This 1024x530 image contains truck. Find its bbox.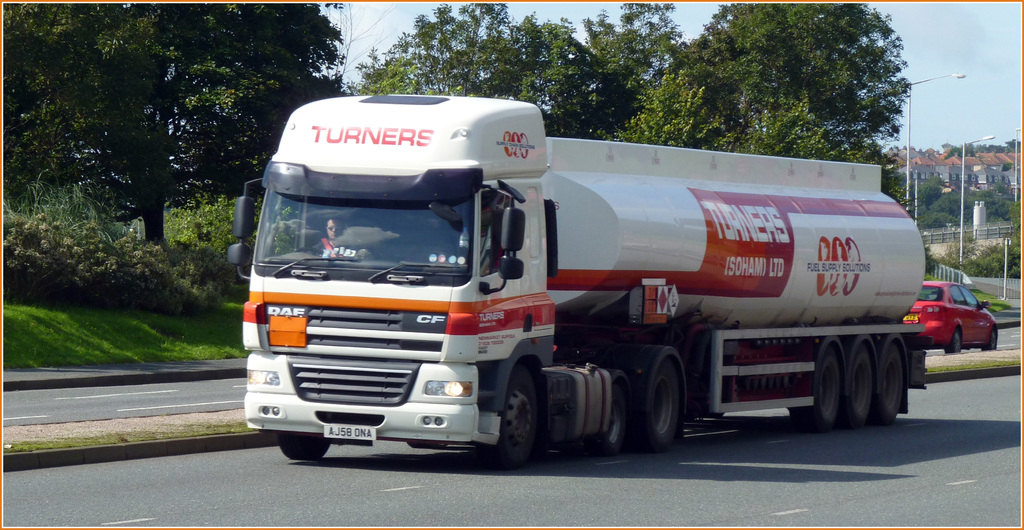
[x1=235, y1=94, x2=929, y2=466].
